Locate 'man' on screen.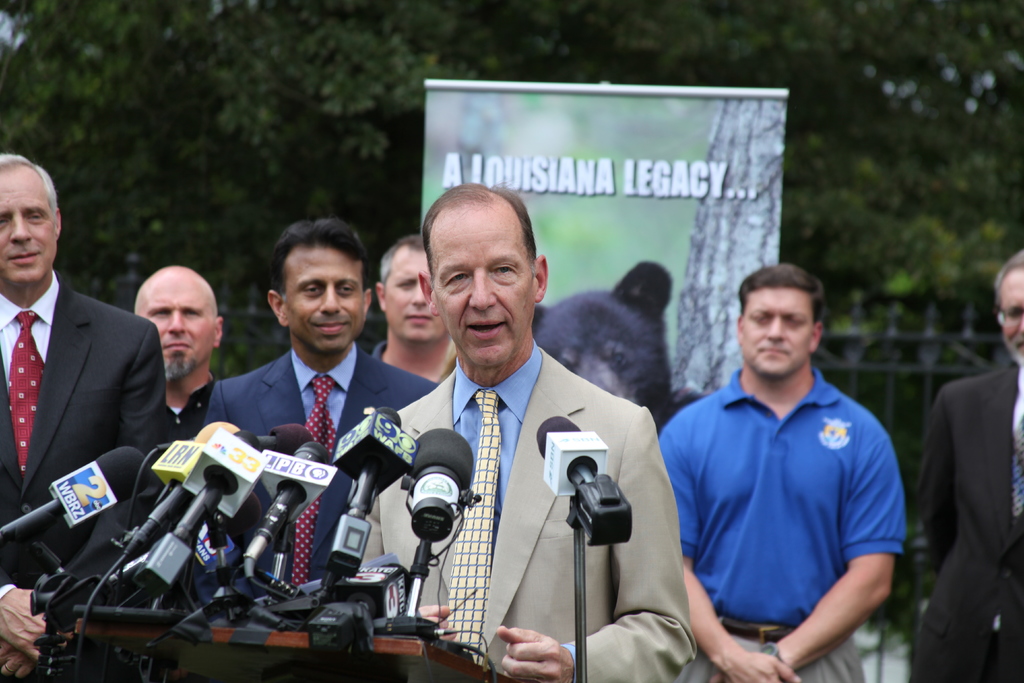
On screen at <box>0,177,200,641</box>.
